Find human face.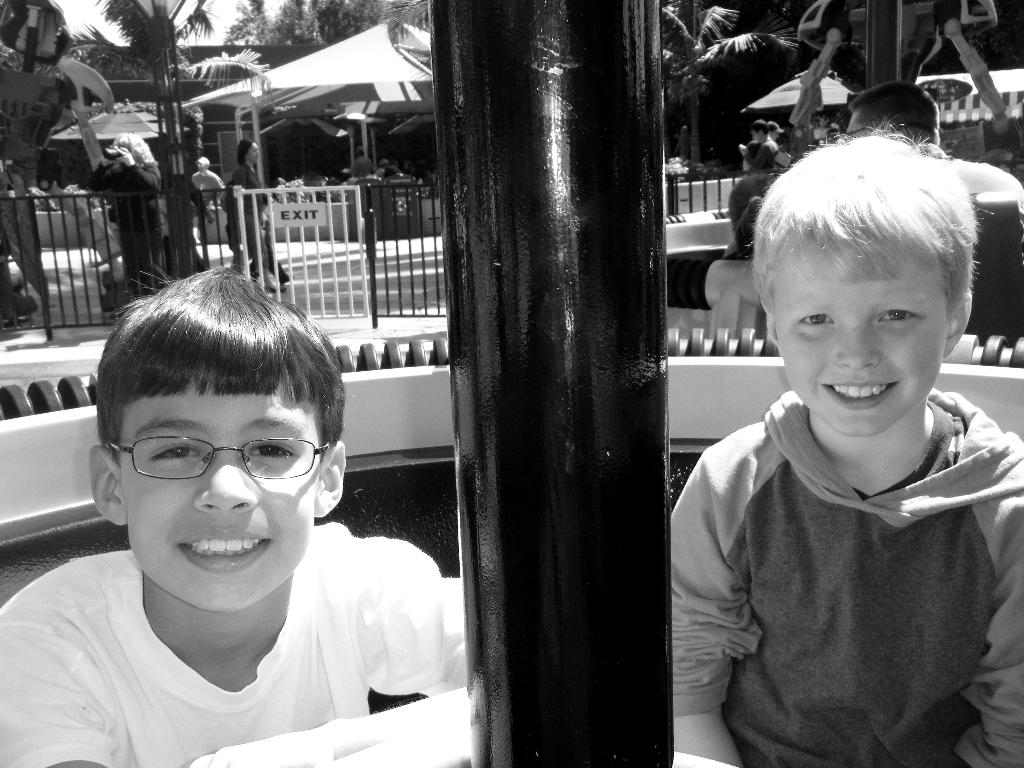
left=122, top=369, right=321, bottom=616.
